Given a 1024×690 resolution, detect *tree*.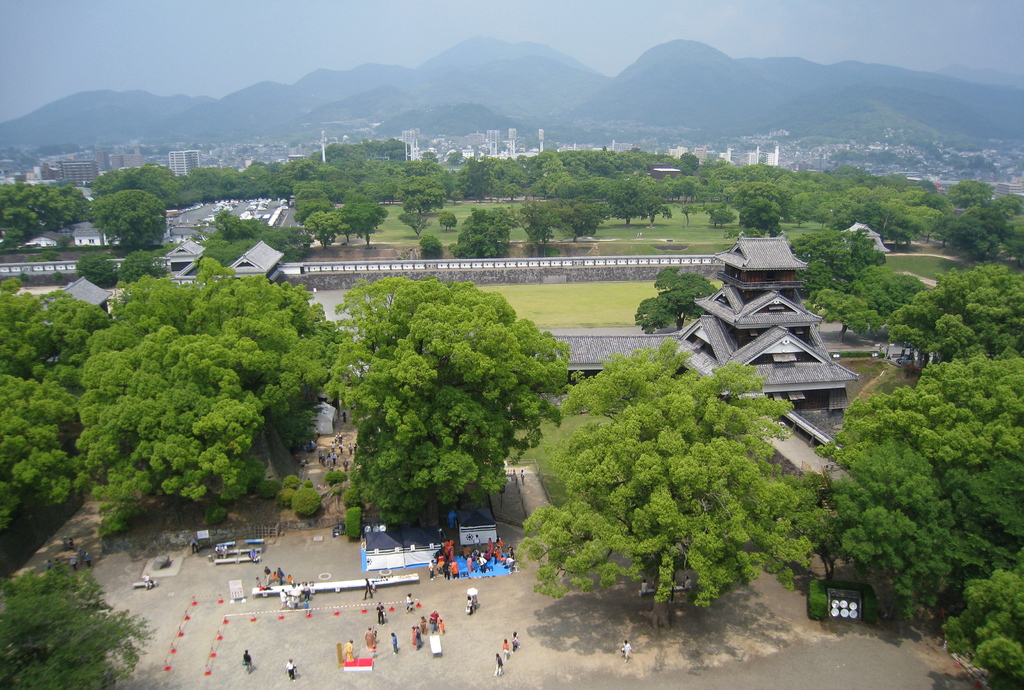
[910, 190, 935, 209].
